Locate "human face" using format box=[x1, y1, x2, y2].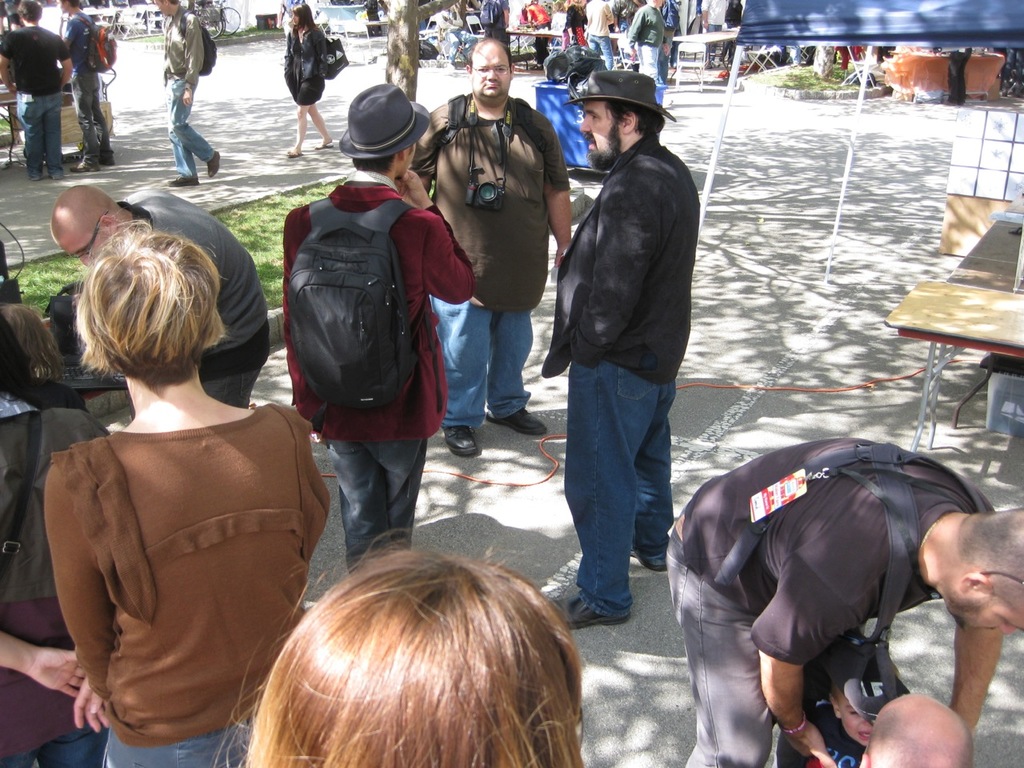
box=[570, 94, 614, 165].
